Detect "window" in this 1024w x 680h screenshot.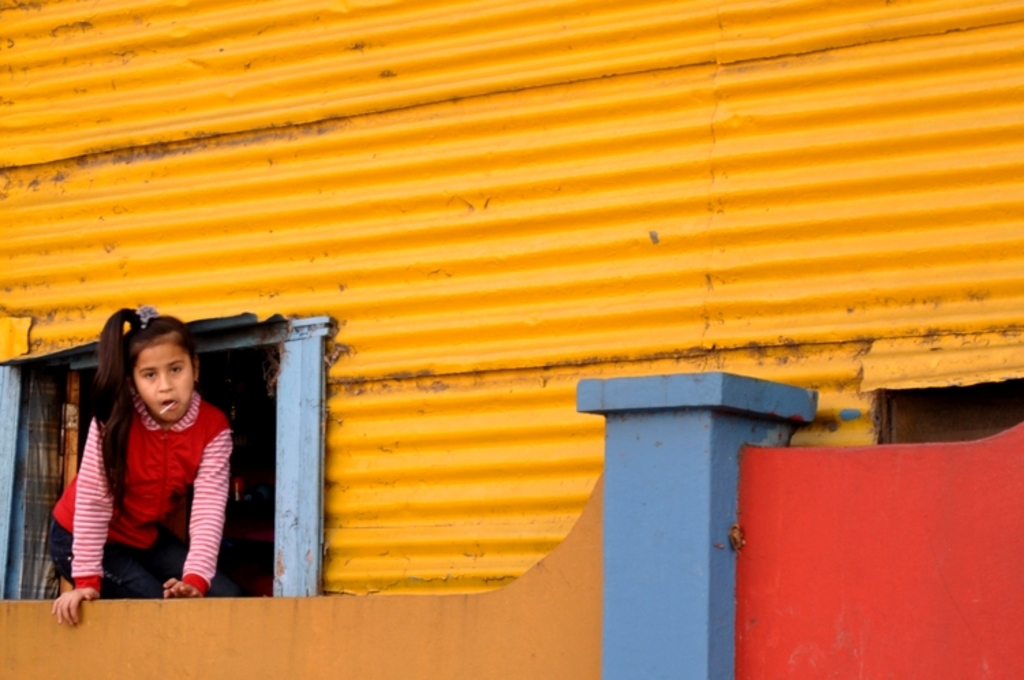
Detection: box=[3, 321, 326, 605].
